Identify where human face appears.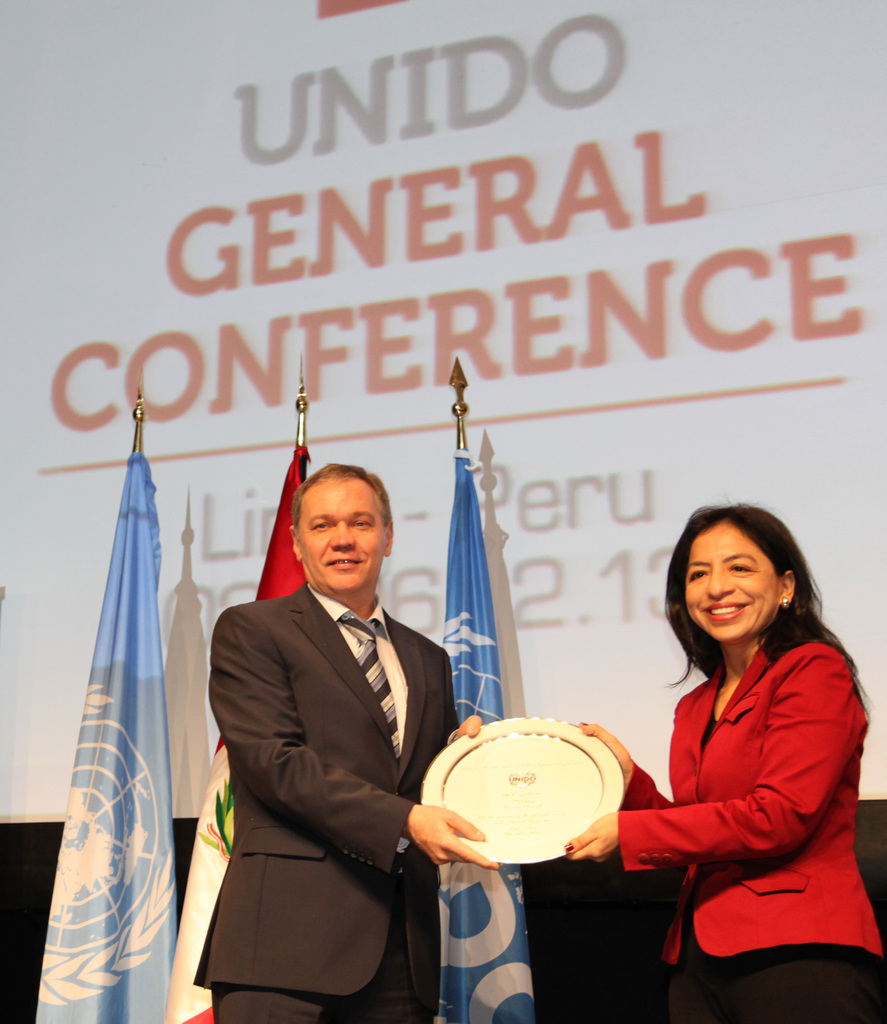
Appears at rect(300, 479, 387, 593).
